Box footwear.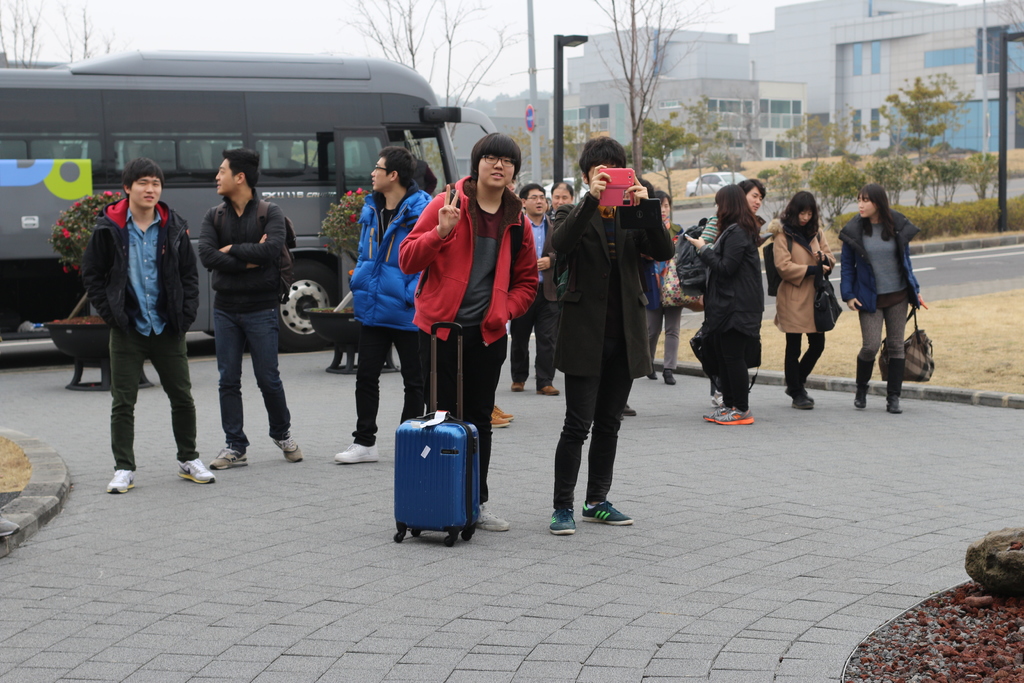
bbox=(534, 382, 559, 397).
